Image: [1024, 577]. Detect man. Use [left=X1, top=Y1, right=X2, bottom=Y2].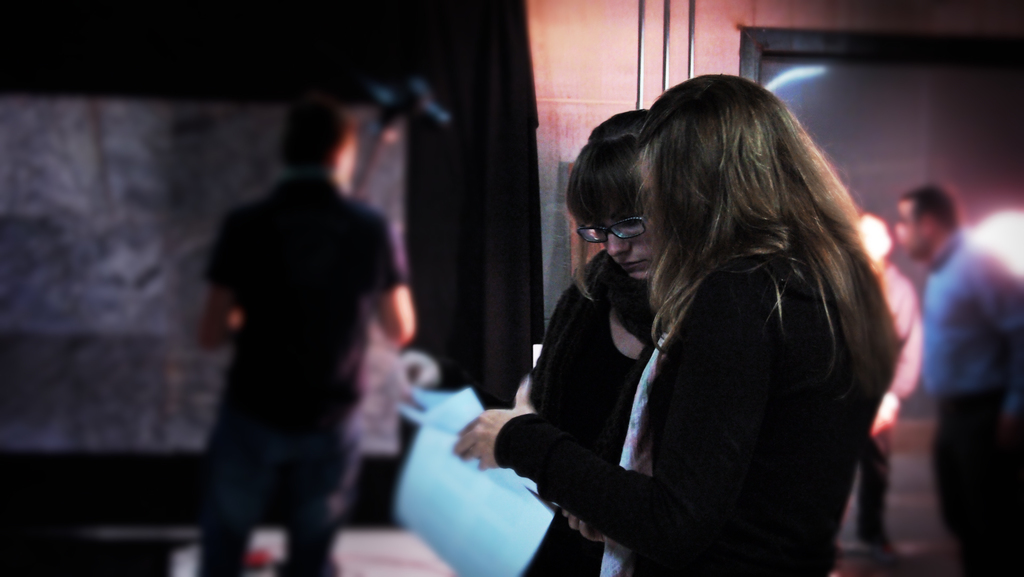
[left=177, top=98, right=415, bottom=556].
